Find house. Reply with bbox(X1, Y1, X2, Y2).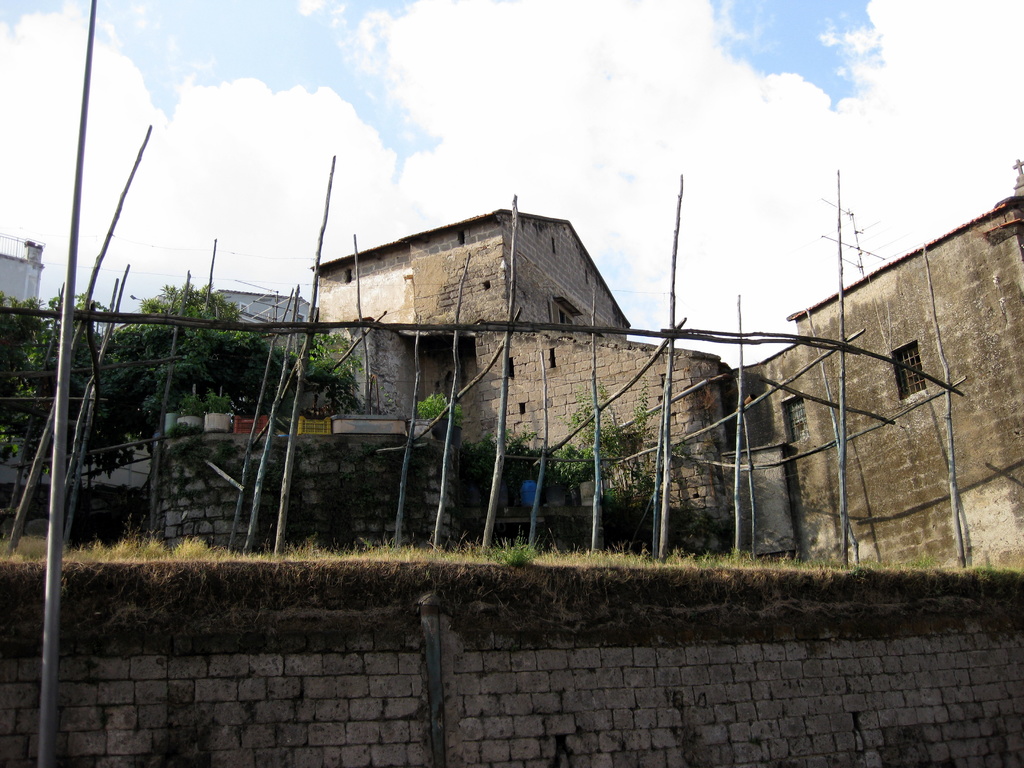
bbox(312, 209, 627, 345).
